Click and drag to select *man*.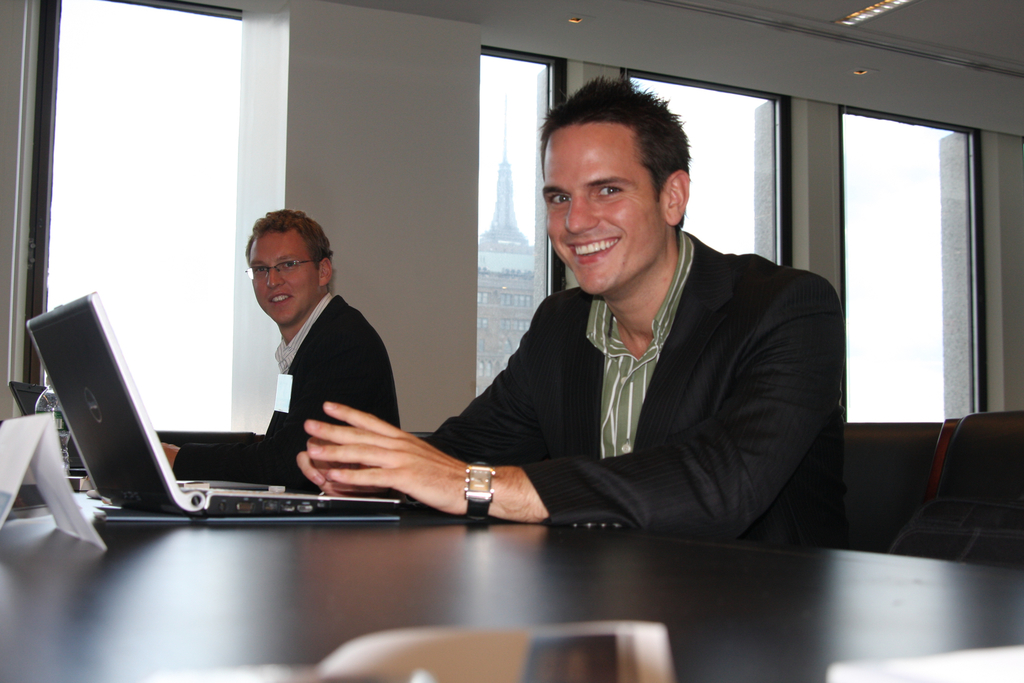
Selection: {"left": 294, "top": 71, "right": 847, "bottom": 550}.
